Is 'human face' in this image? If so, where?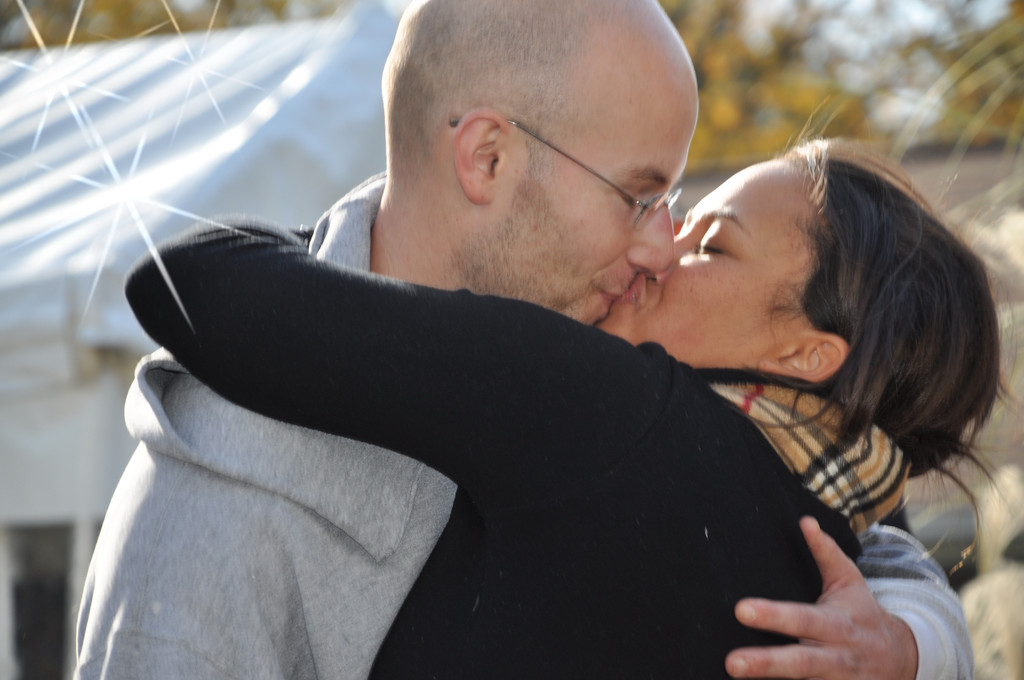
Yes, at x1=479, y1=88, x2=696, y2=320.
